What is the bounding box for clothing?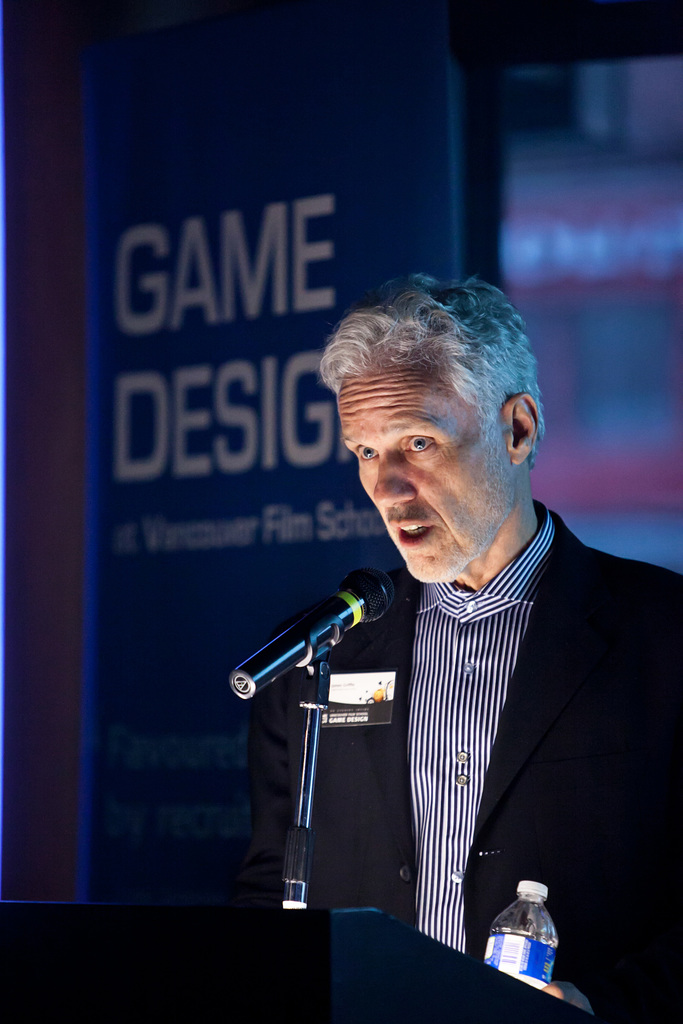
281/495/625/989.
